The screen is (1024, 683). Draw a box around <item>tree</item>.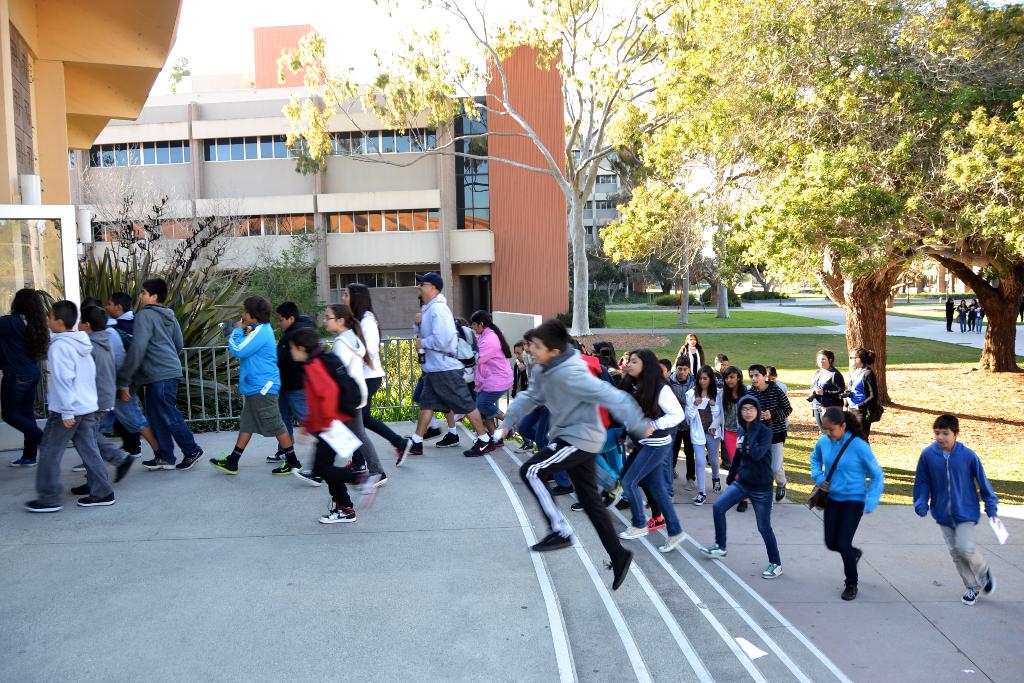
[586, 0, 998, 404].
